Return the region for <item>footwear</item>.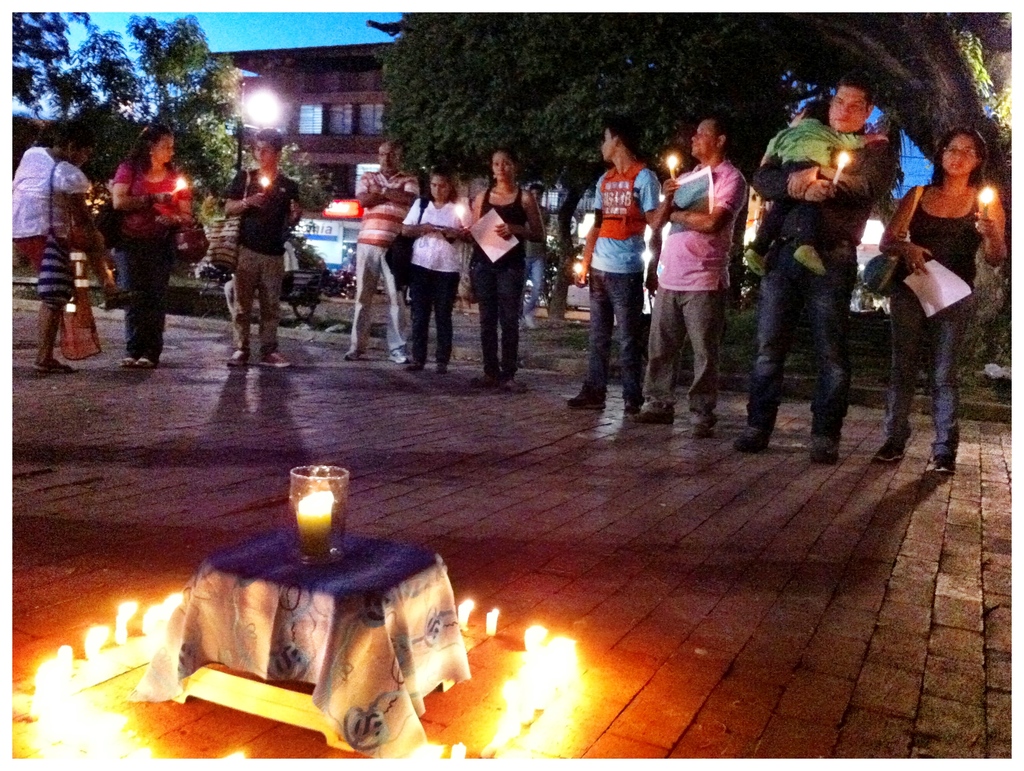
[left=257, top=346, right=294, bottom=368].
